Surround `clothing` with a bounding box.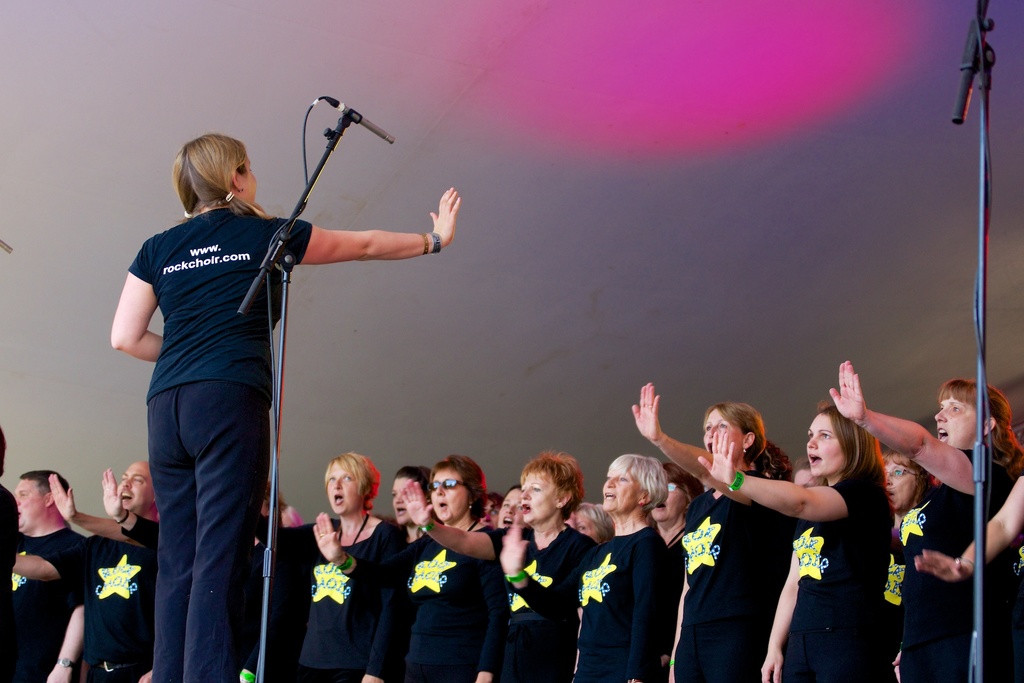
bbox=[0, 481, 17, 682].
